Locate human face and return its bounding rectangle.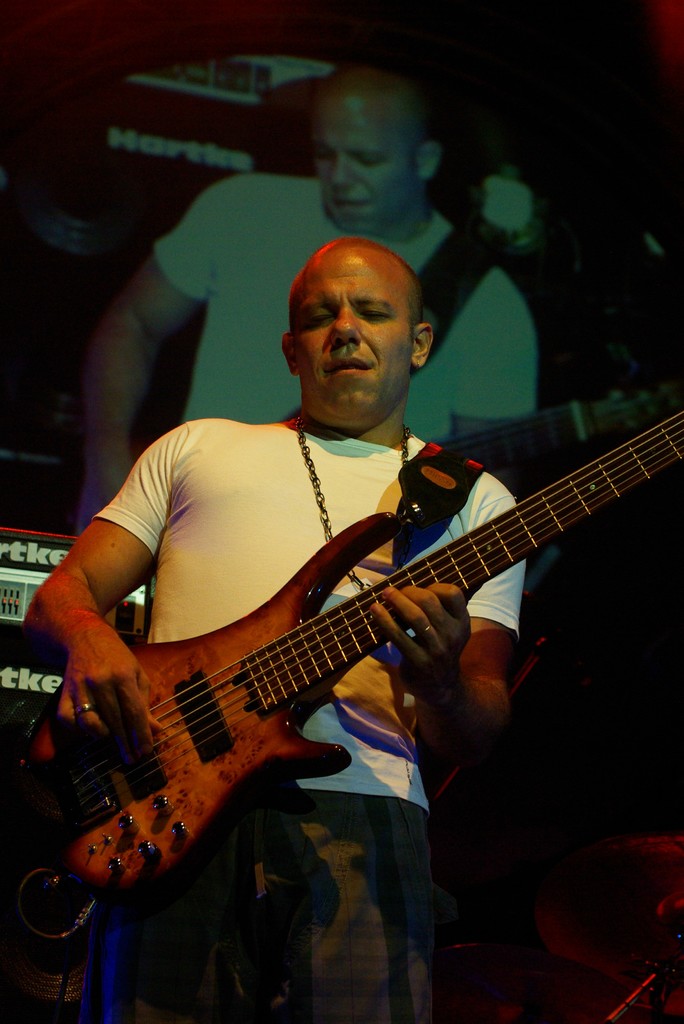
<bbox>310, 95, 408, 230</bbox>.
